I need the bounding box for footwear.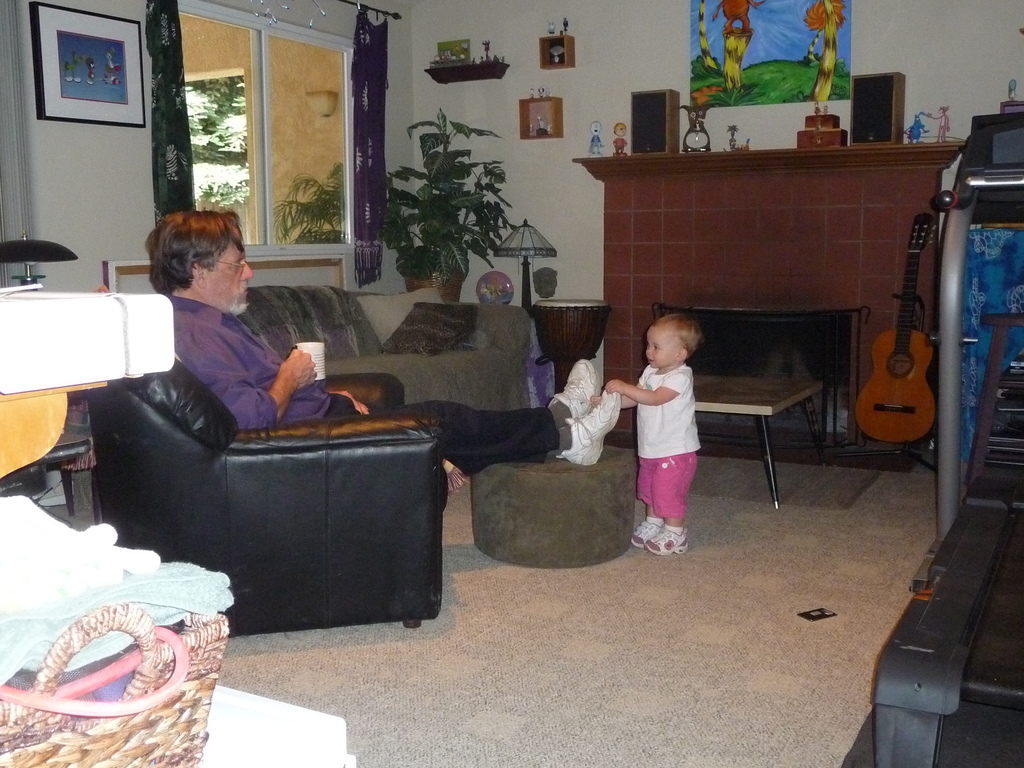
Here it is: 629/512/668/549.
